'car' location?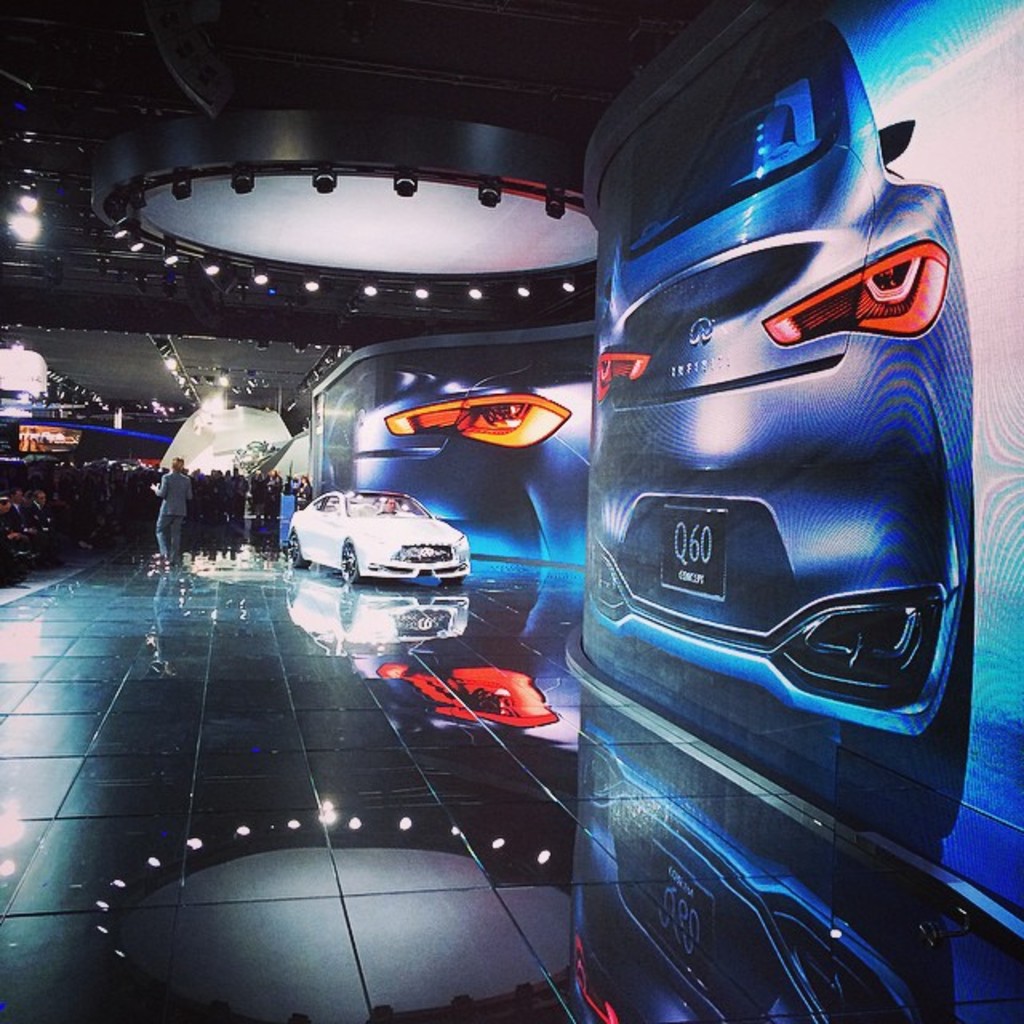
box=[285, 490, 477, 626]
